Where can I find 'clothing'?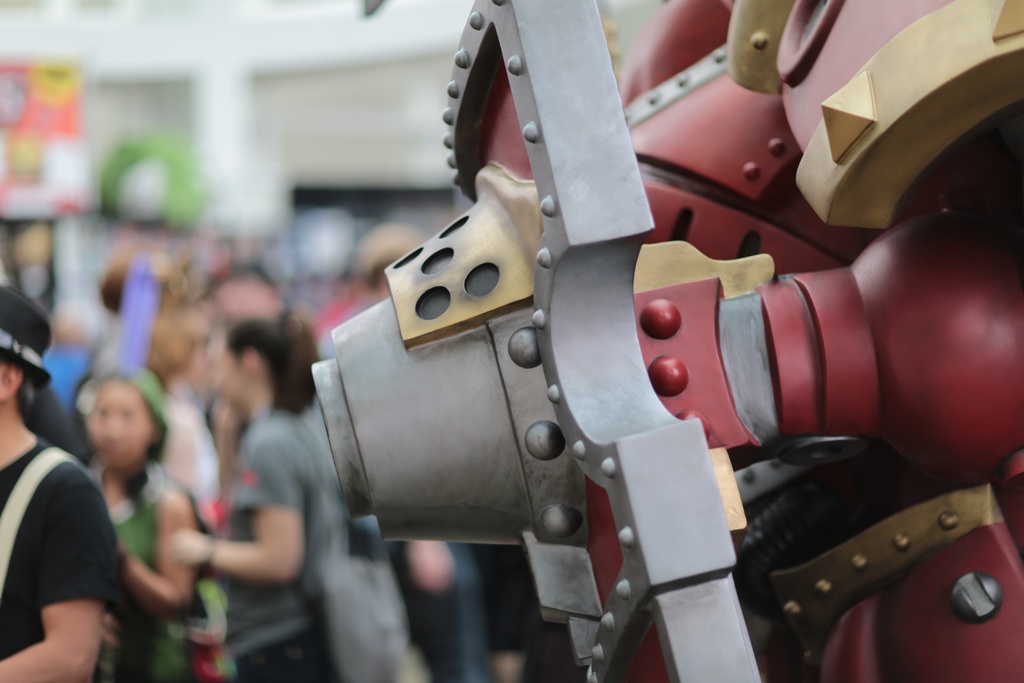
You can find it at crop(0, 440, 115, 682).
